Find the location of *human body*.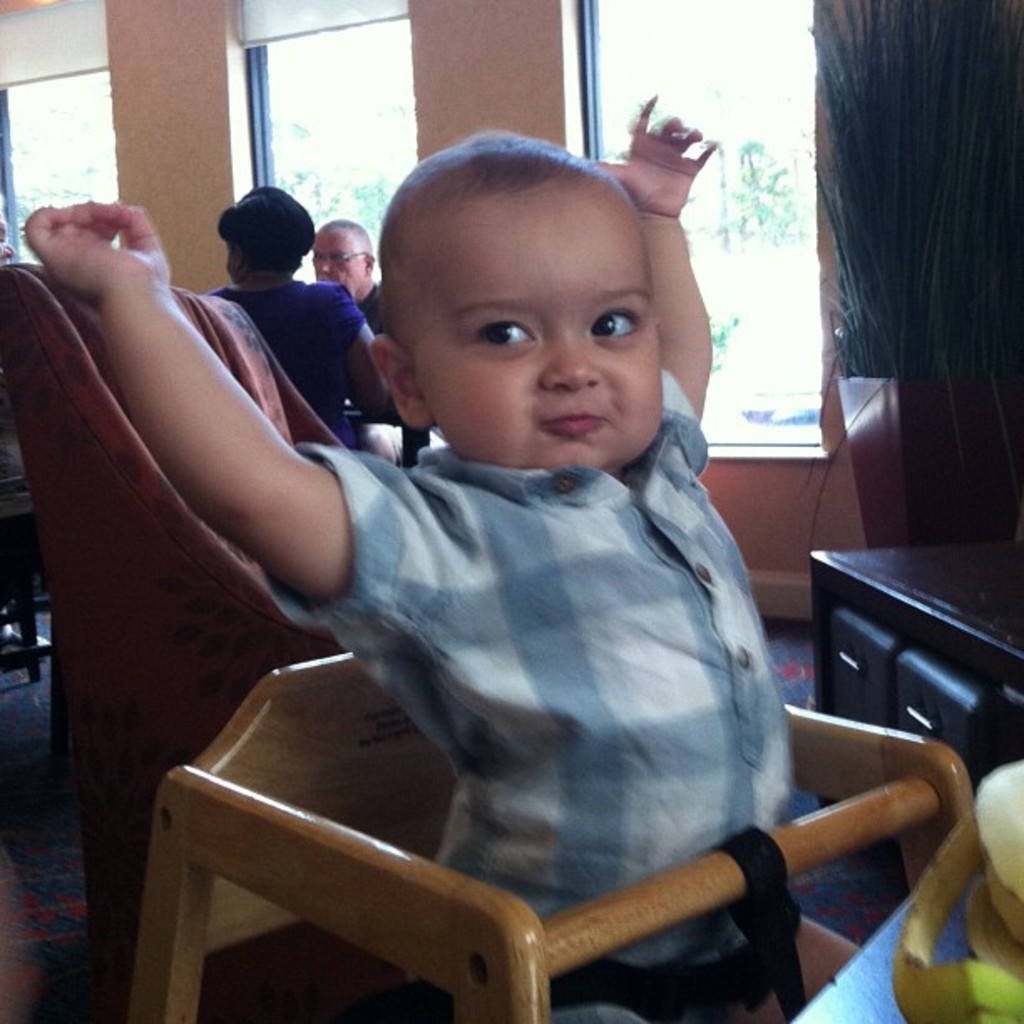
Location: select_region(310, 224, 381, 335).
